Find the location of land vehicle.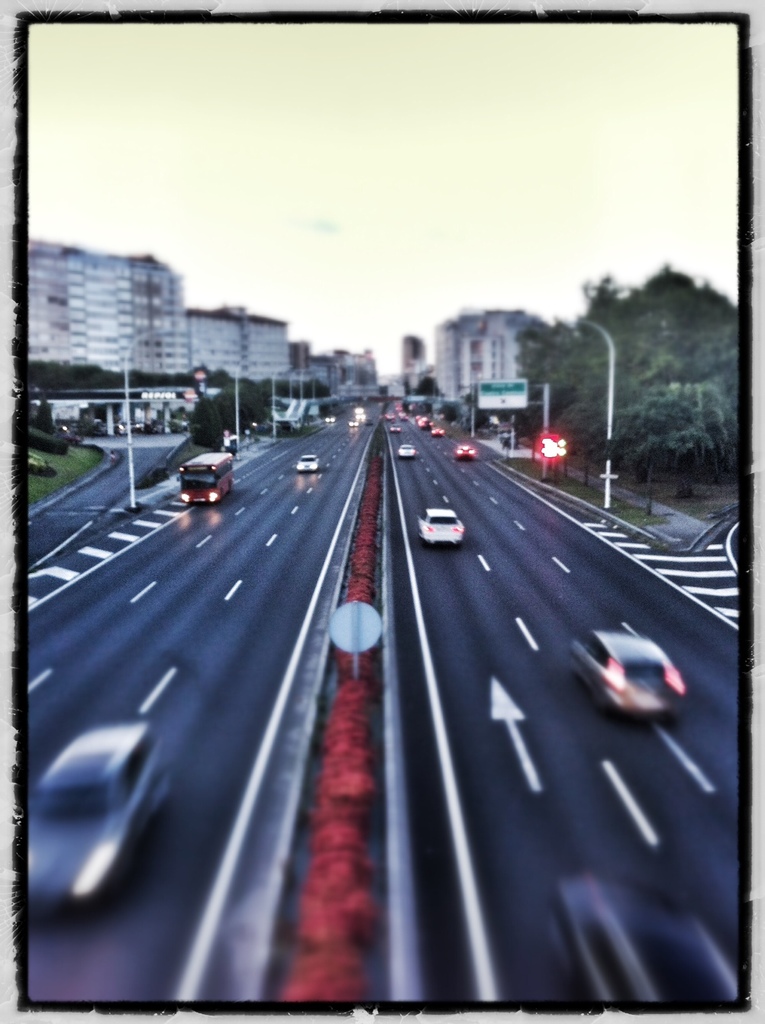
Location: [x1=179, y1=449, x2=236, y2=511].
